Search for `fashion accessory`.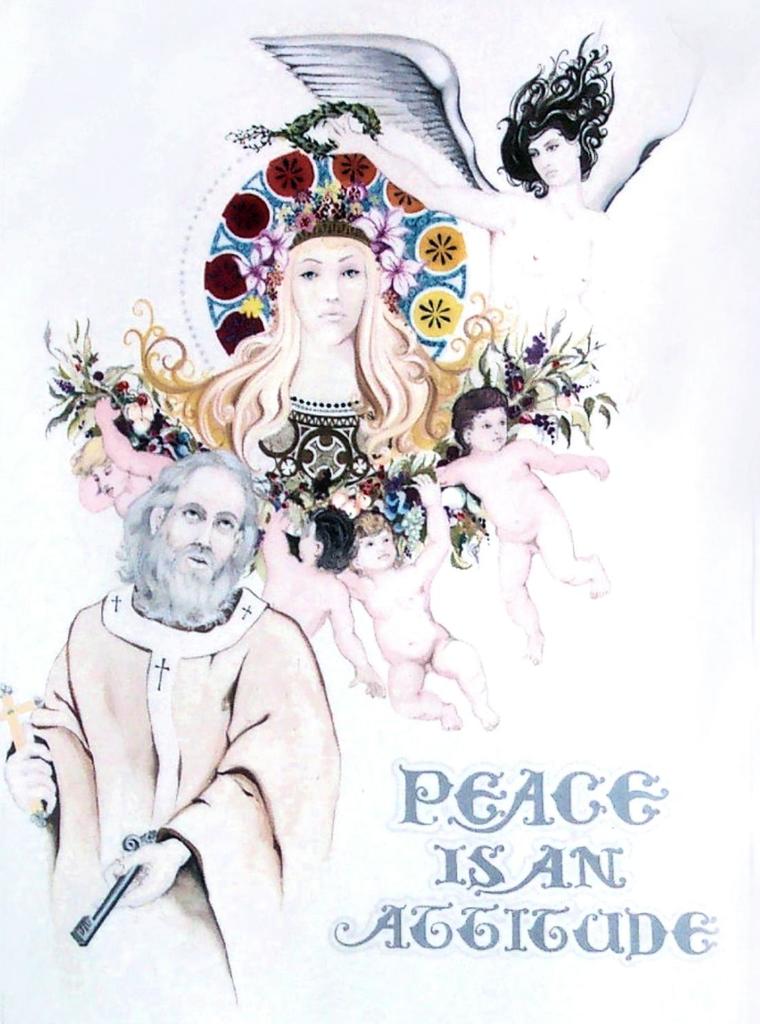
Found at box(183, 109, 488, 372).
